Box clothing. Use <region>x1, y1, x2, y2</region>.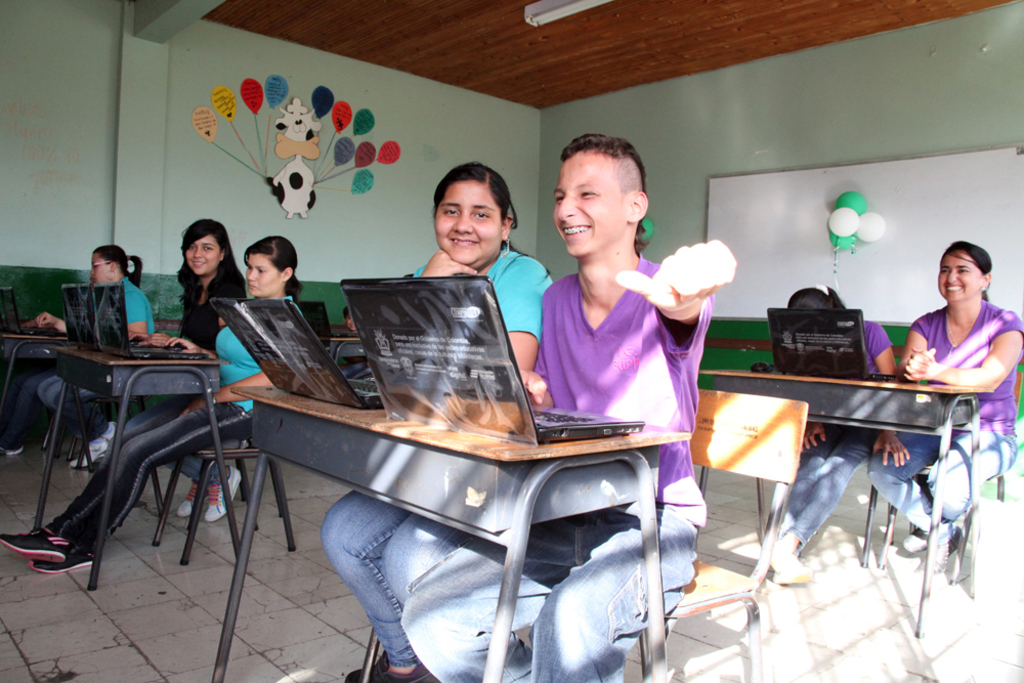
<region>48, 384, 244, 551</region>.
